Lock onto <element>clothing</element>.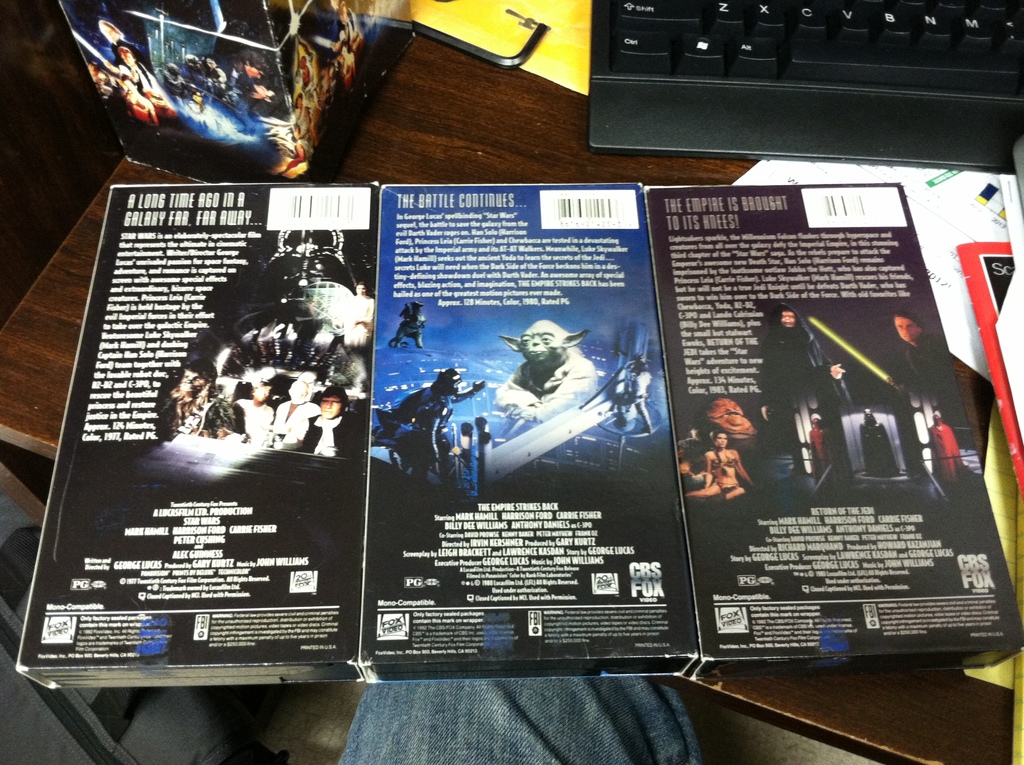
Locked: rect(304, 412, 366, 456).
